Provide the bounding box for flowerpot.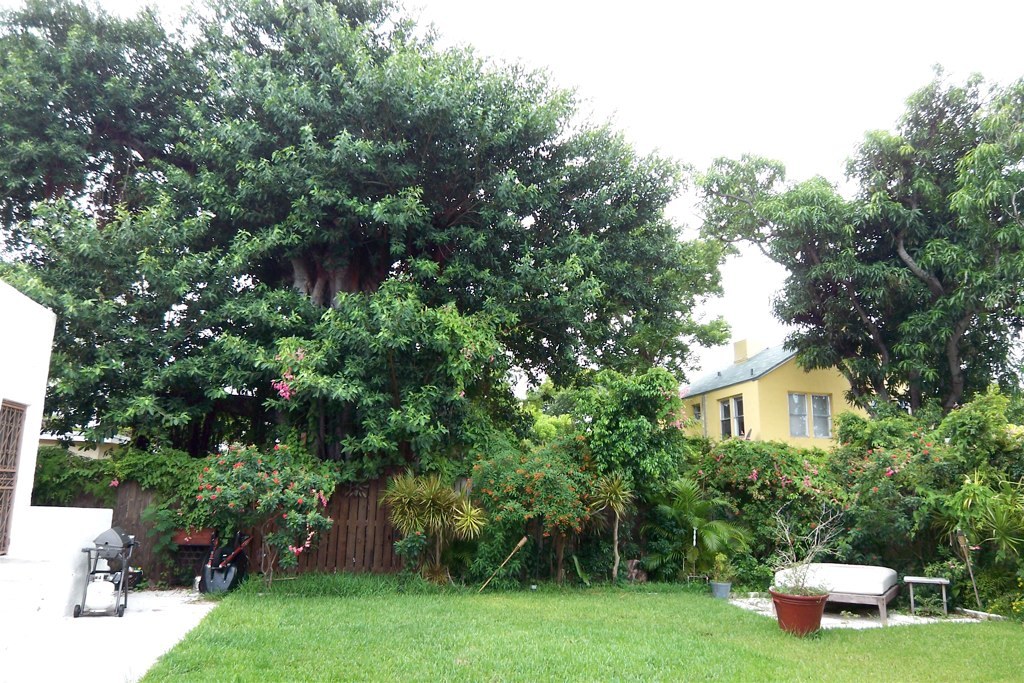
710:575:731:603.
